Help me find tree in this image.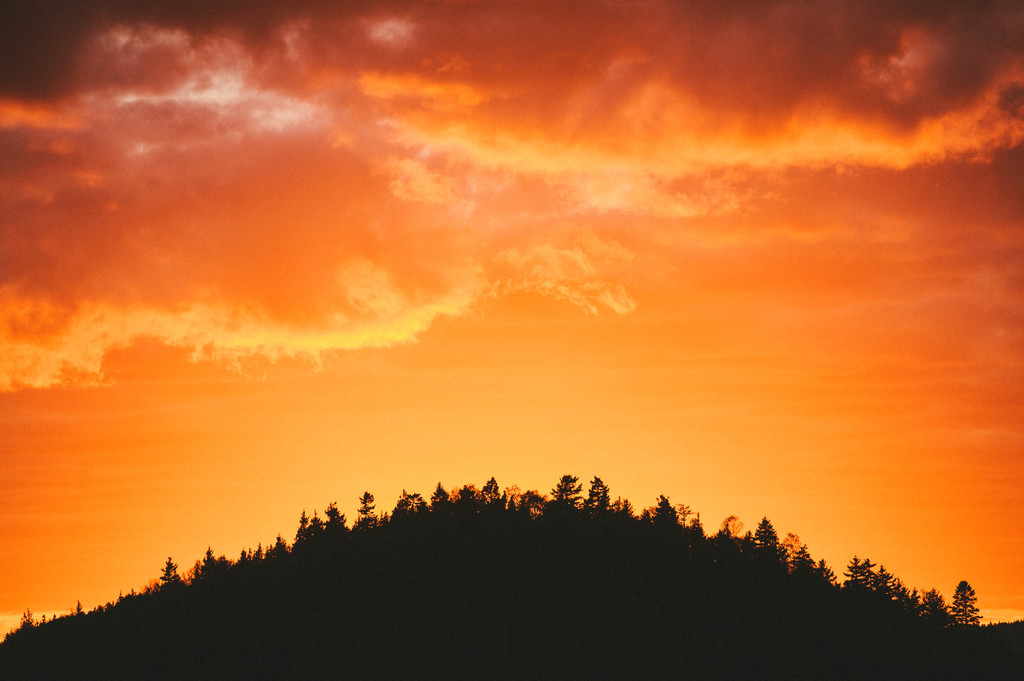
Found it: [950, 575, 986, 627].
